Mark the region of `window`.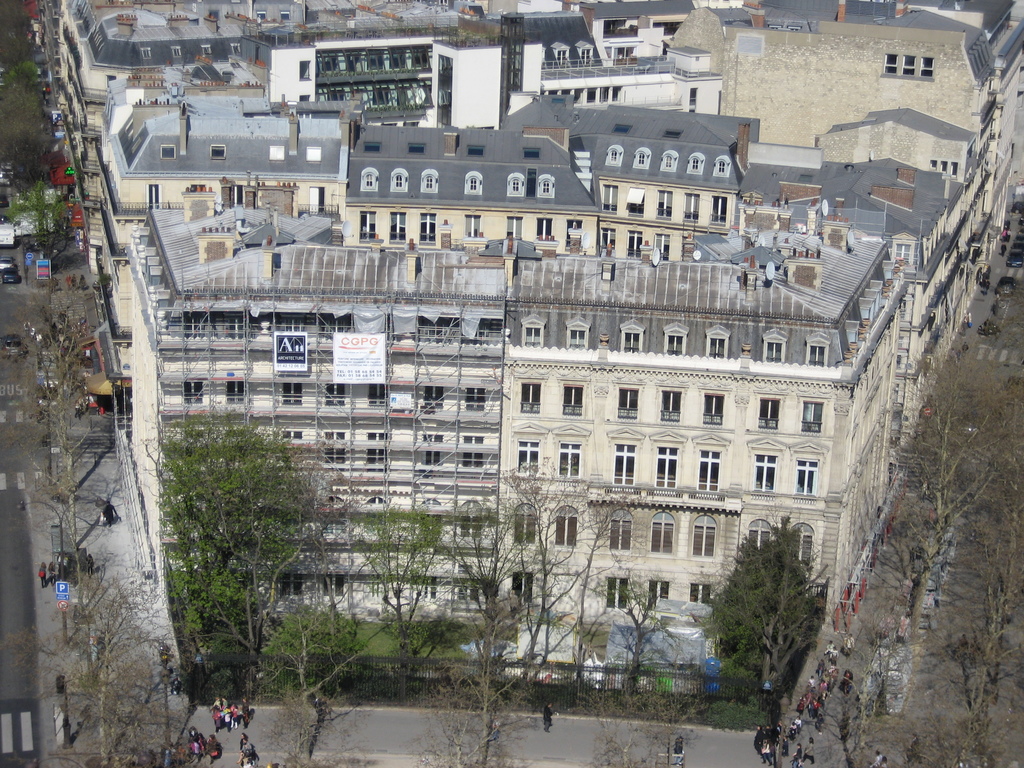
Region: region(465, 388, 488, 410).
